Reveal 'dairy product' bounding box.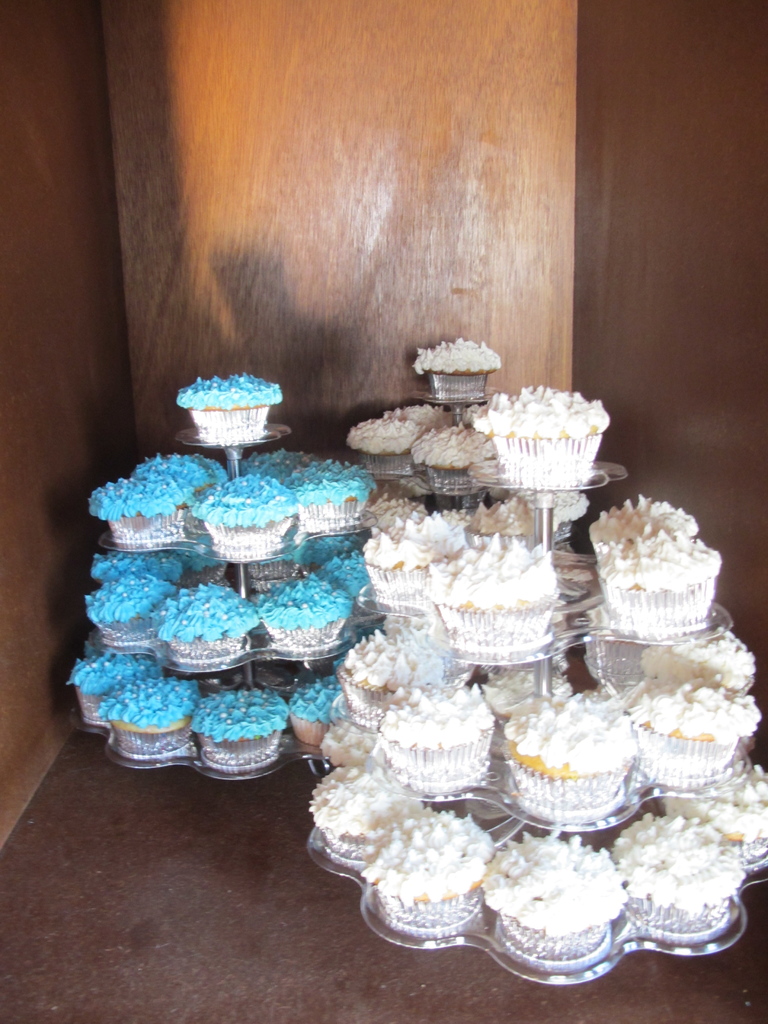
Revealed: <box>508,390,607,486</box>.
